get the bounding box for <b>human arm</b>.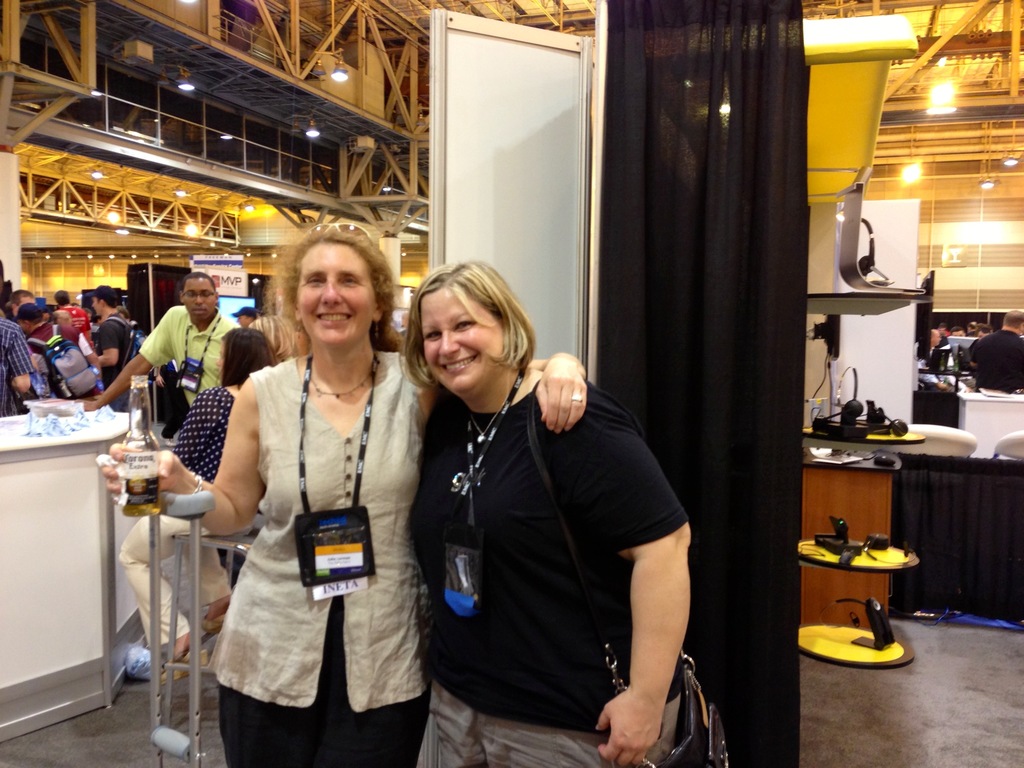
select_region(93, 319, 123, 364).
